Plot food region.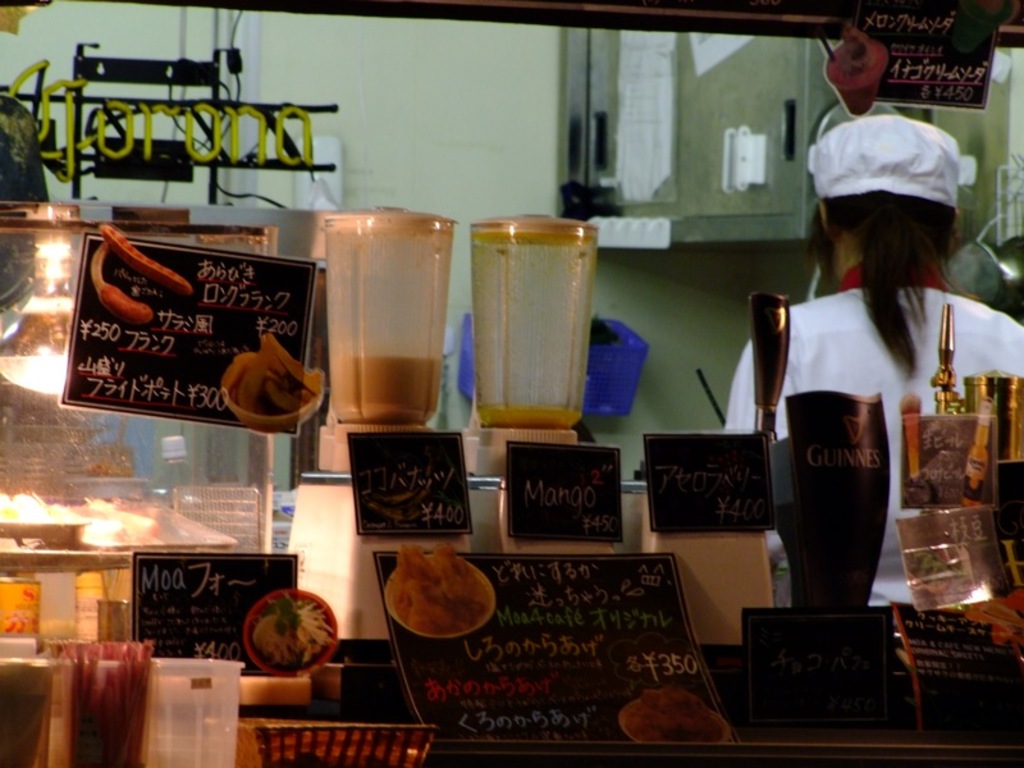
Plotted at select_region(248, 590, 338, 667).
